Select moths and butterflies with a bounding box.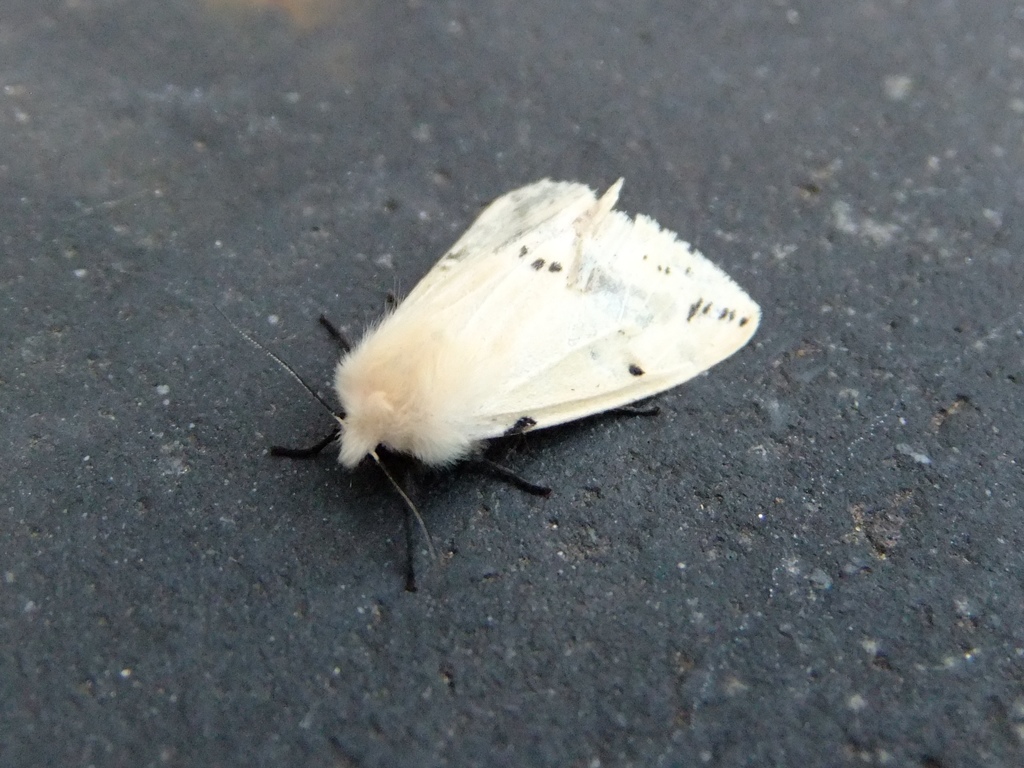
{"left": 212, "top": 175, "right": 768, "bottom": 598}.
